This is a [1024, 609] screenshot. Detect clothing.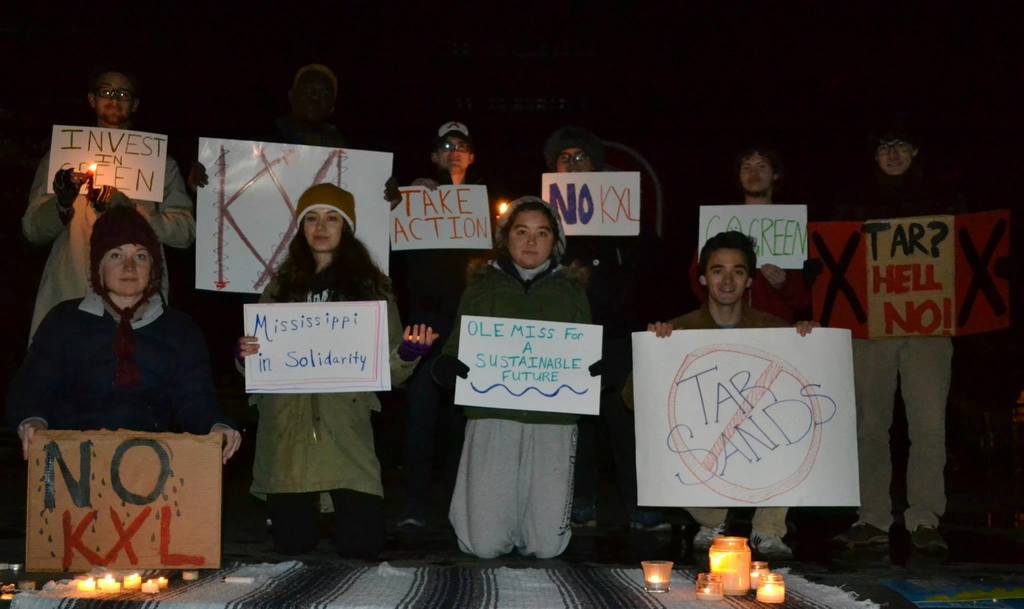
227:246:429:578.
